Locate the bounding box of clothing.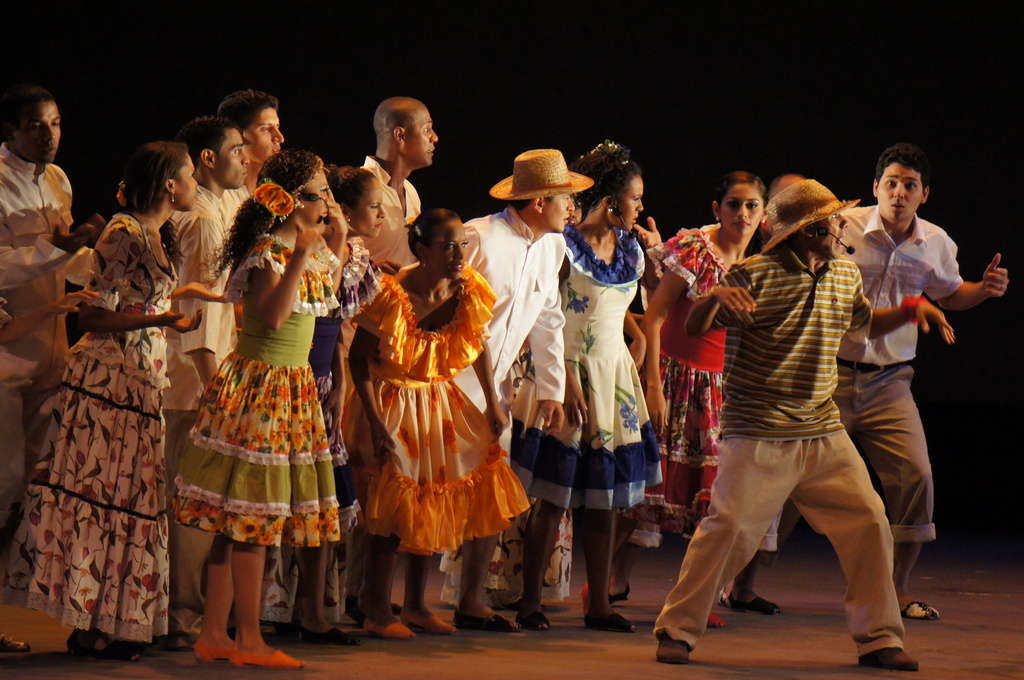
Bounding box: <box>753,199,968,568</box>.
